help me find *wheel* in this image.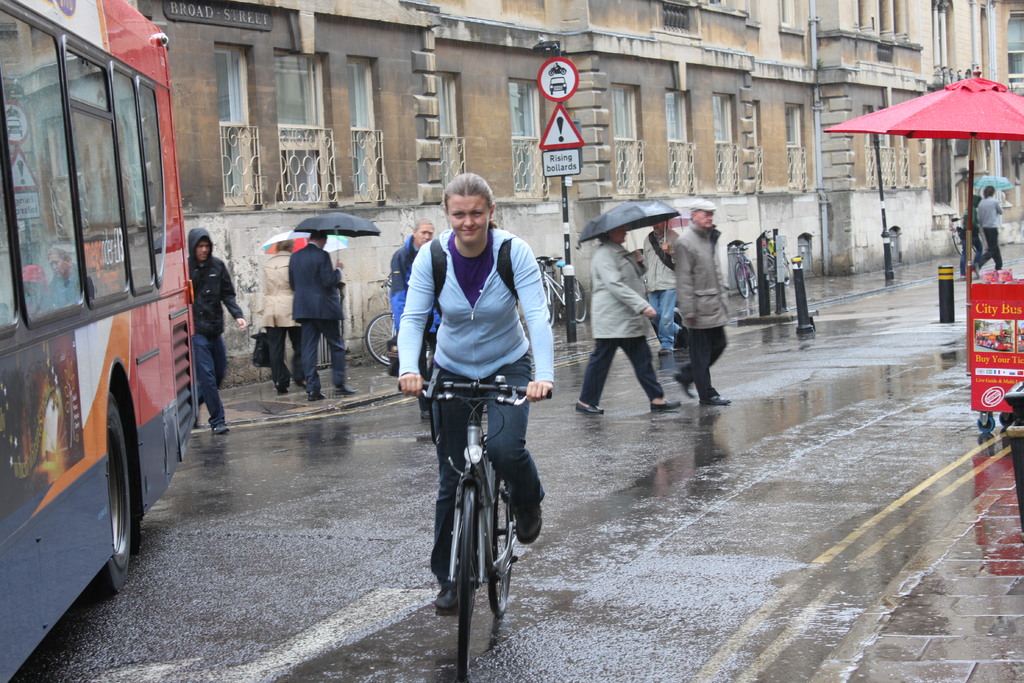
Found it: x1=573, y1=279, x2=585, y2=322.
